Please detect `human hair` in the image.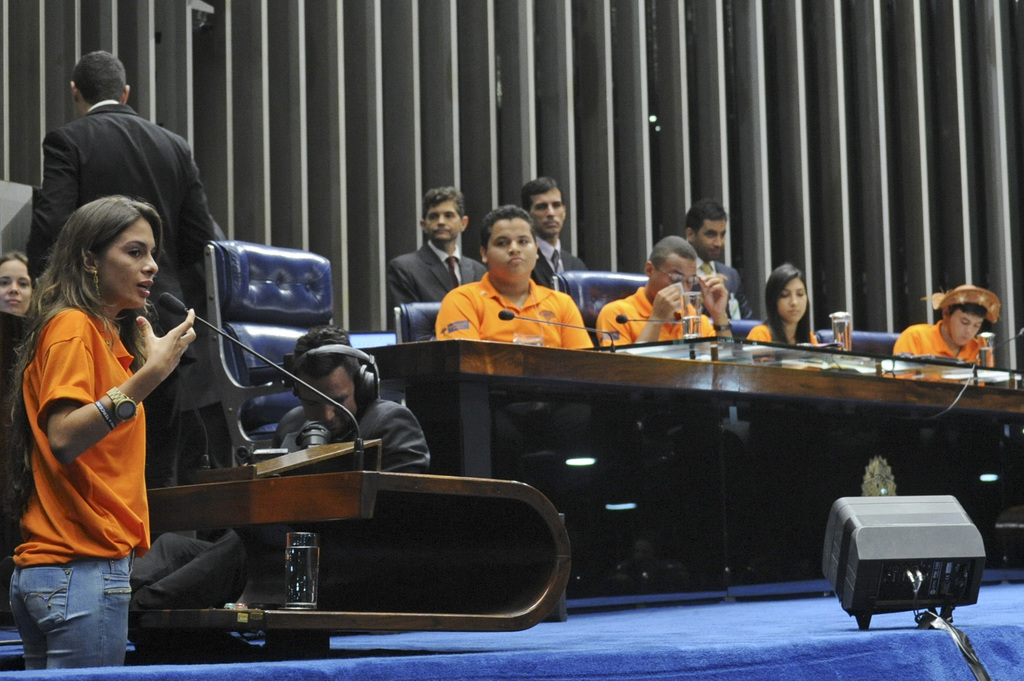
<bbox>763, 261, 814, 346</bbox>.
